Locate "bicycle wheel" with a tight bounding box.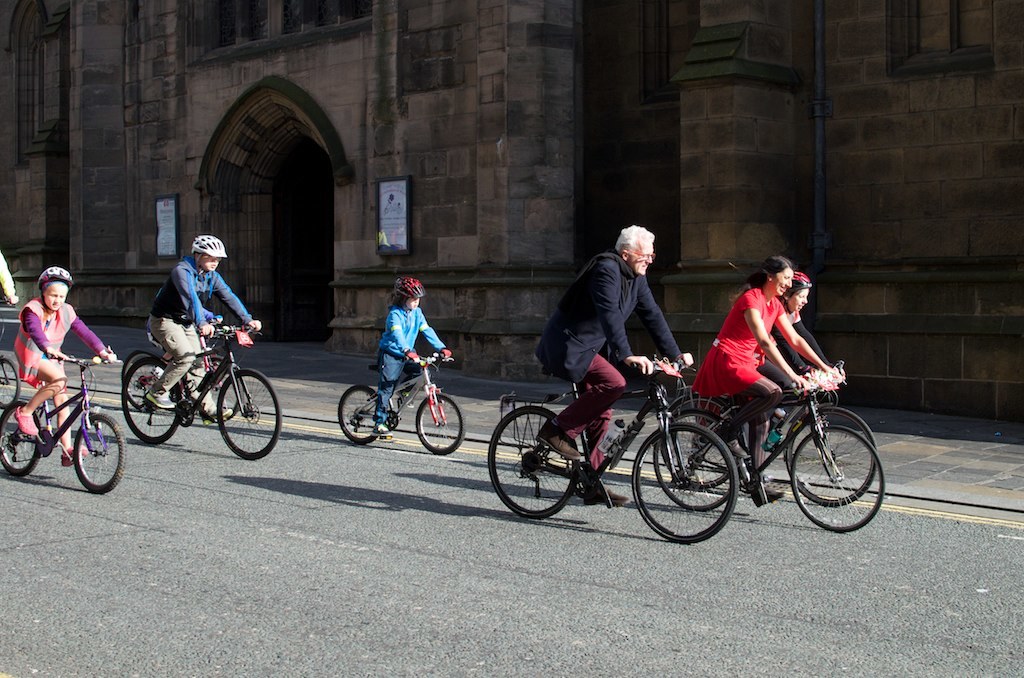
<box>122,350,164,411</box>.
